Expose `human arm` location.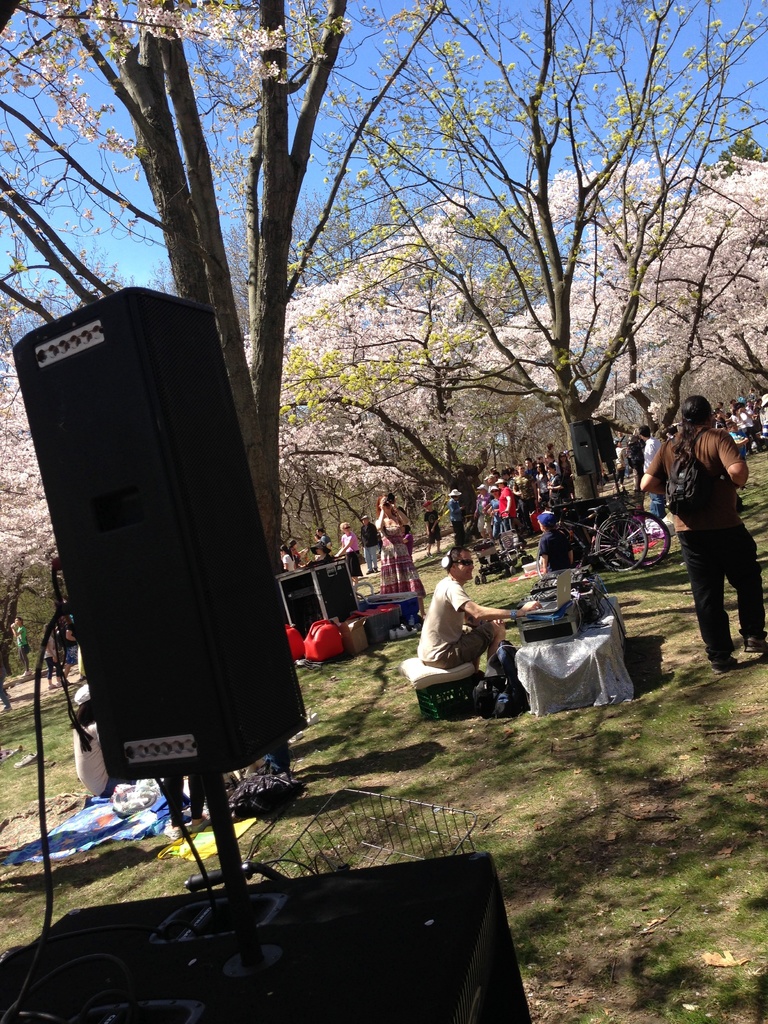
Exposed at x1=10, y1=621, x2=25, y2=639.
